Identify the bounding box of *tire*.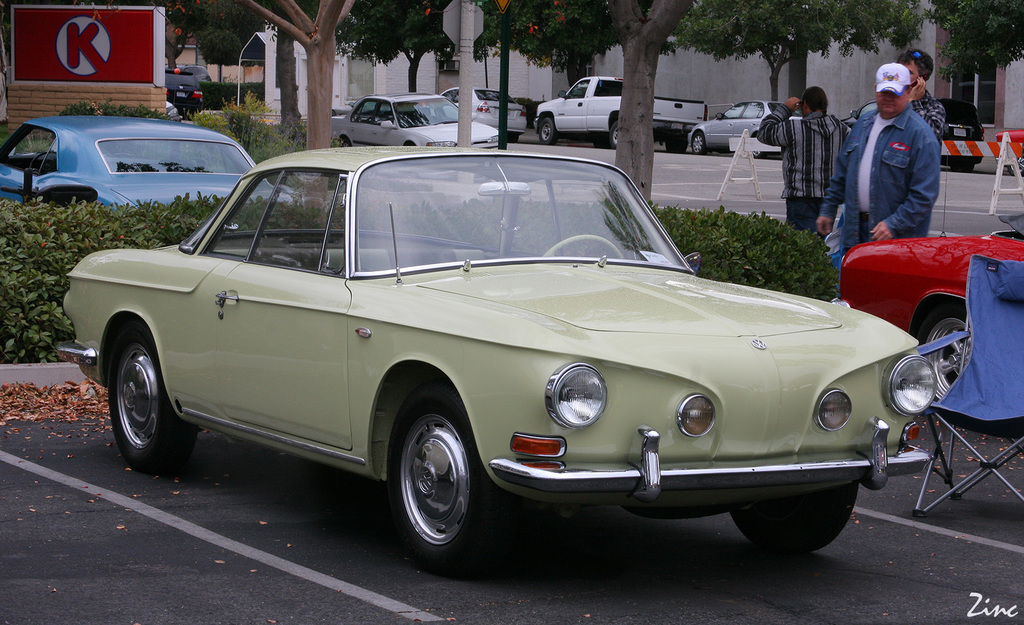
[left=538, top=117, right=558, bottom=145].
